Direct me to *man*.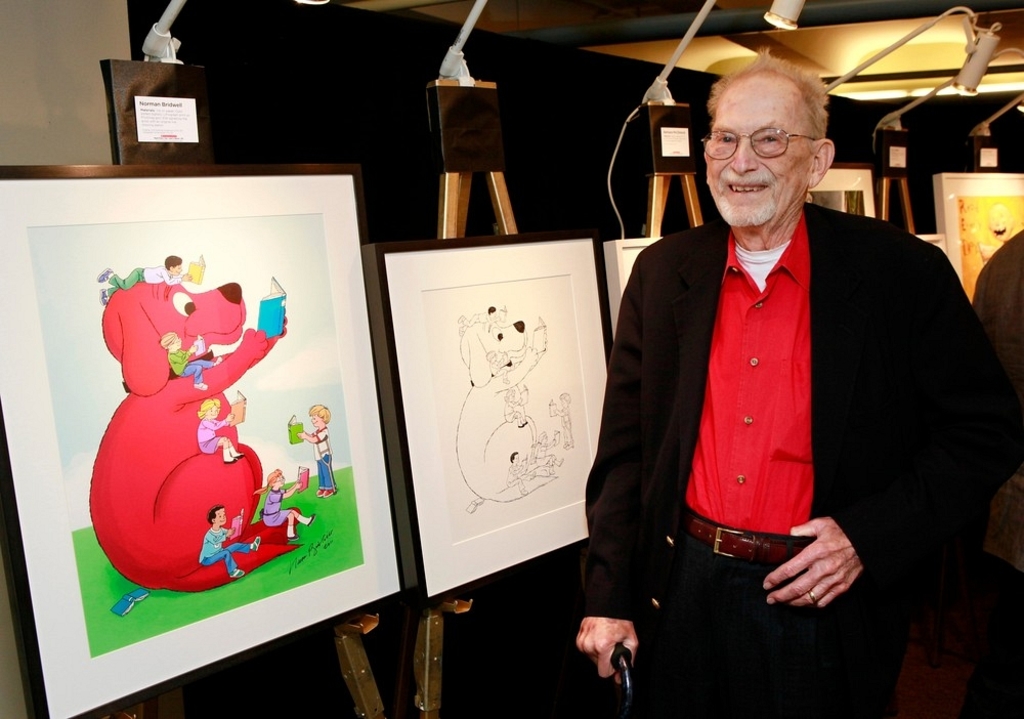
Direction: [x1=598, y1=51, x2=972, y2=697].
